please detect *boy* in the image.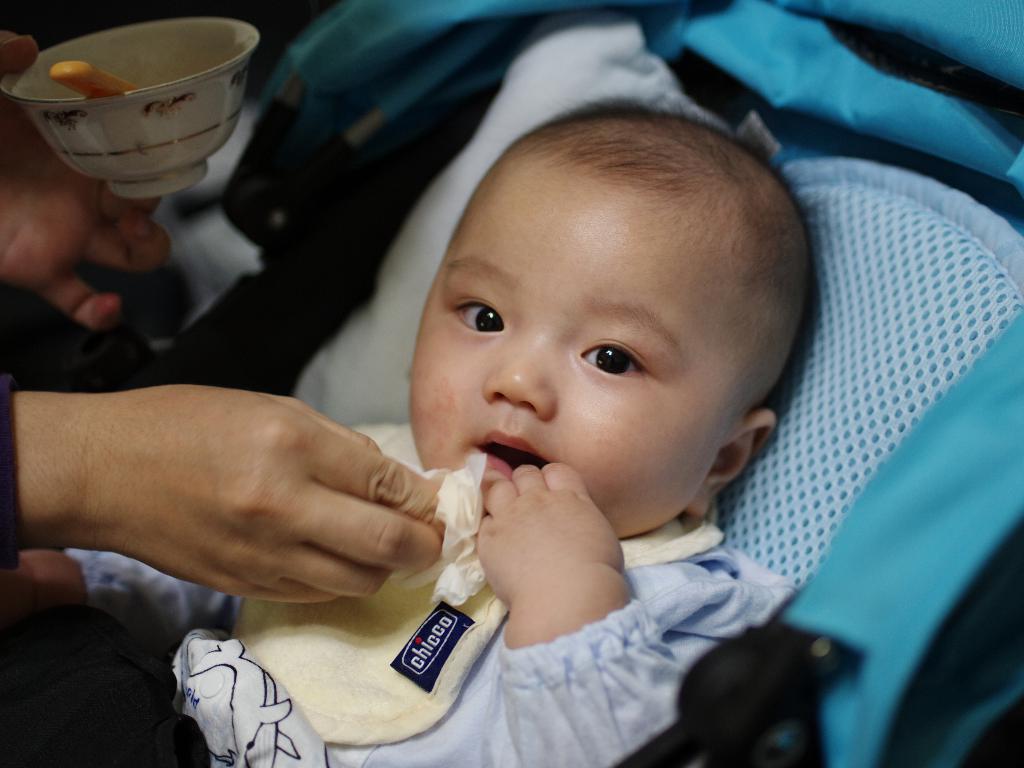
<region>0, 89, 842, 767</region>.
